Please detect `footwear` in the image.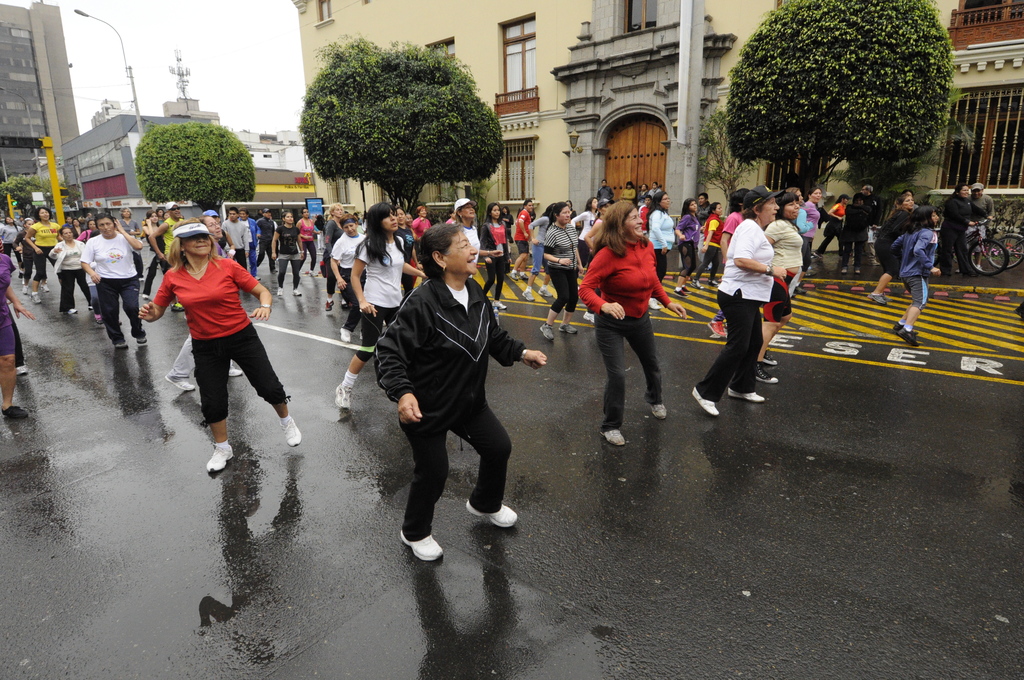
(left=163, top=375, right=196, bottom=390).
